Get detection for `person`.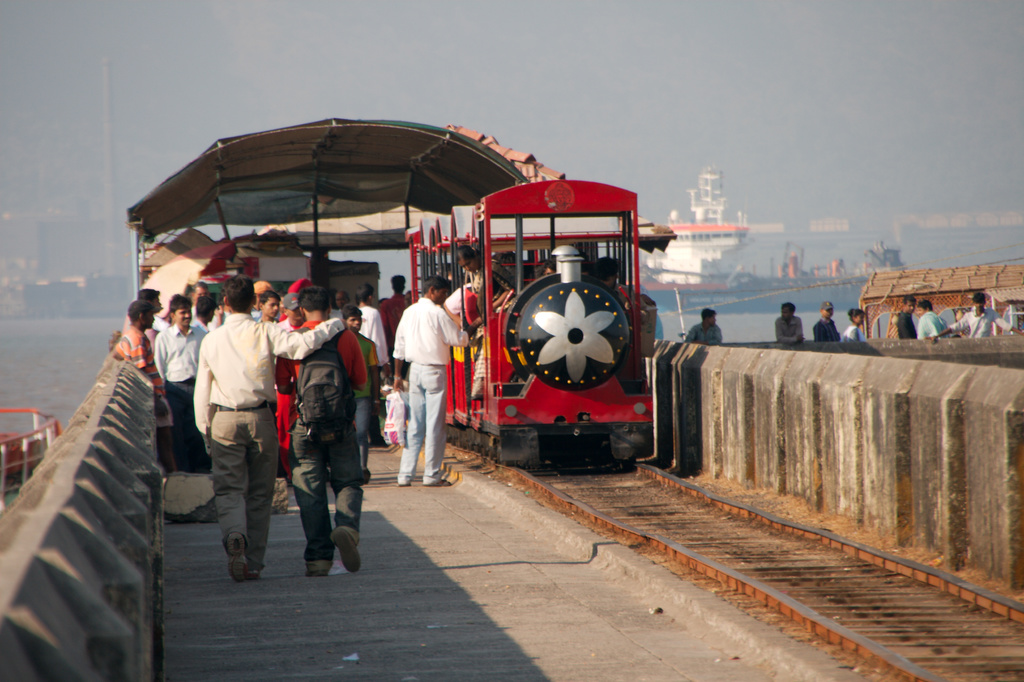
Detection: bbox=(841, 308, 868, 343).
